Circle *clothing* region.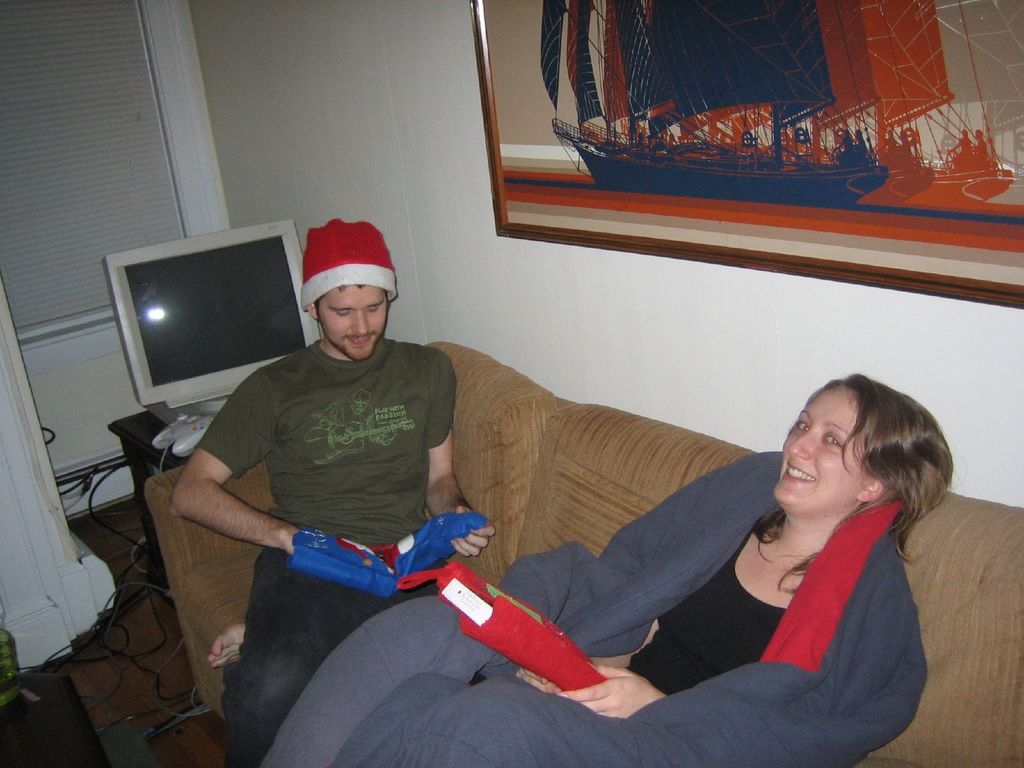
Region: <region>172, 259, 513, 701</region>.
